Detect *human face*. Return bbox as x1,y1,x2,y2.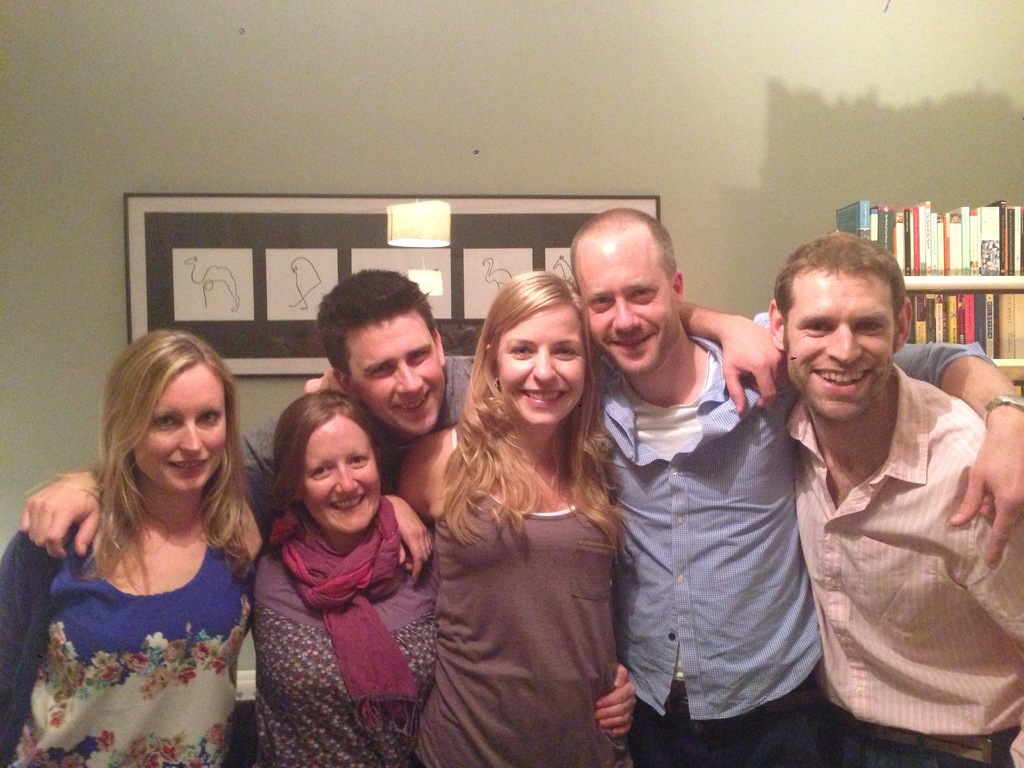
297,417,380,536.
